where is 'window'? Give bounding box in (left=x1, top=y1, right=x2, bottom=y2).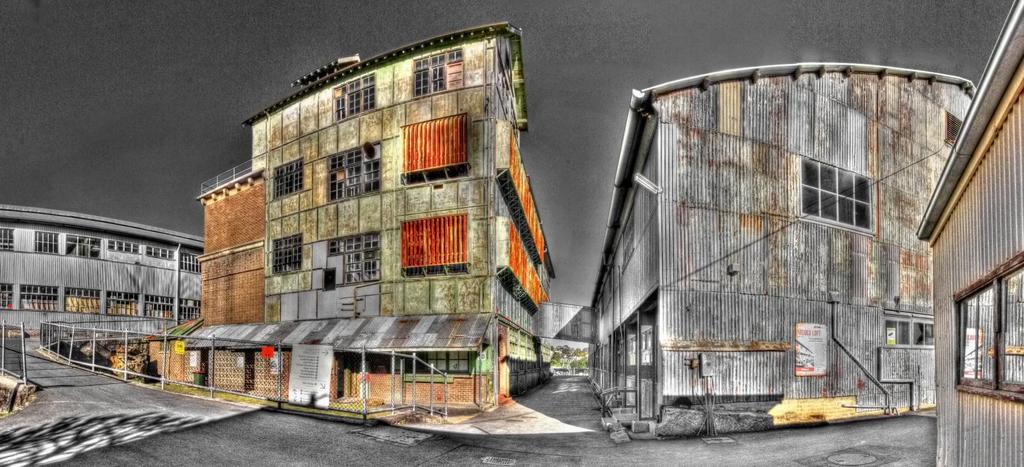
(left=268, top=157, right=304, bottom=203).
